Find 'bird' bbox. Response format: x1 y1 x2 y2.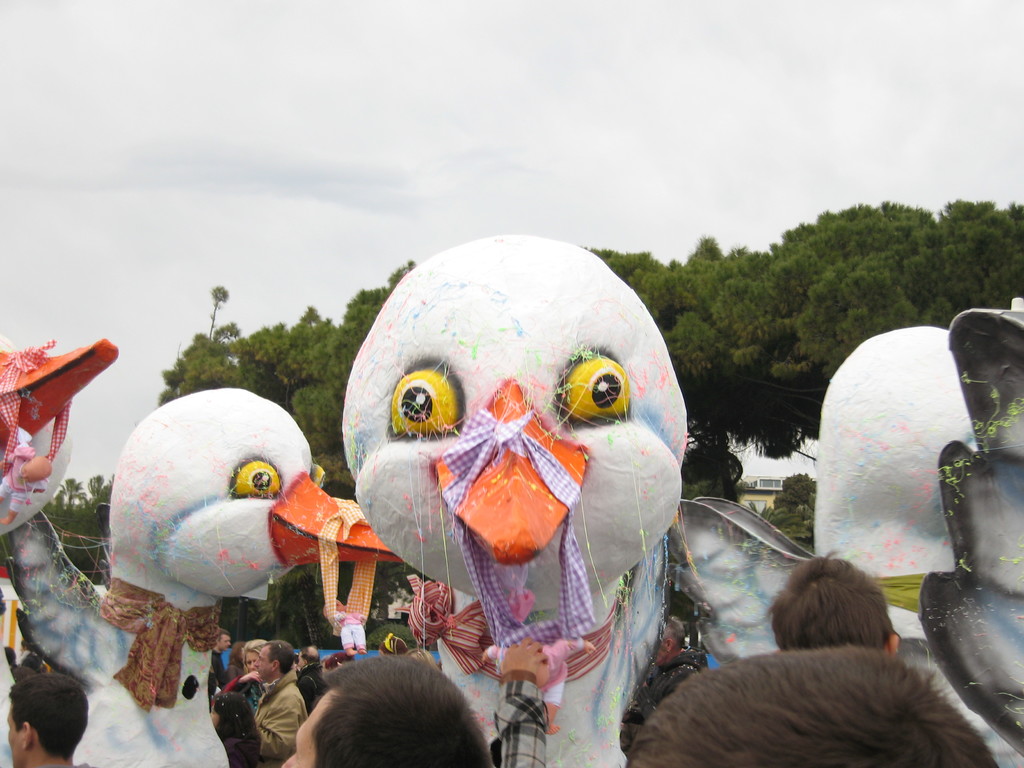
333 221 682 721.
